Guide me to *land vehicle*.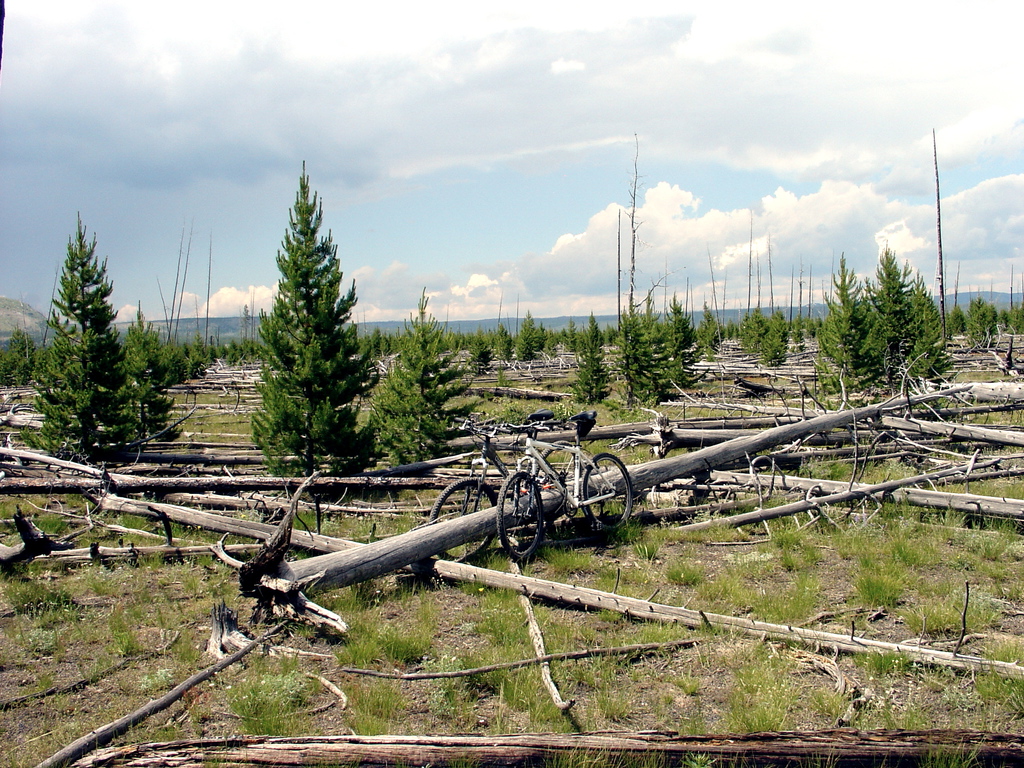
Guidance: locate(426, 413, 575, 561).
